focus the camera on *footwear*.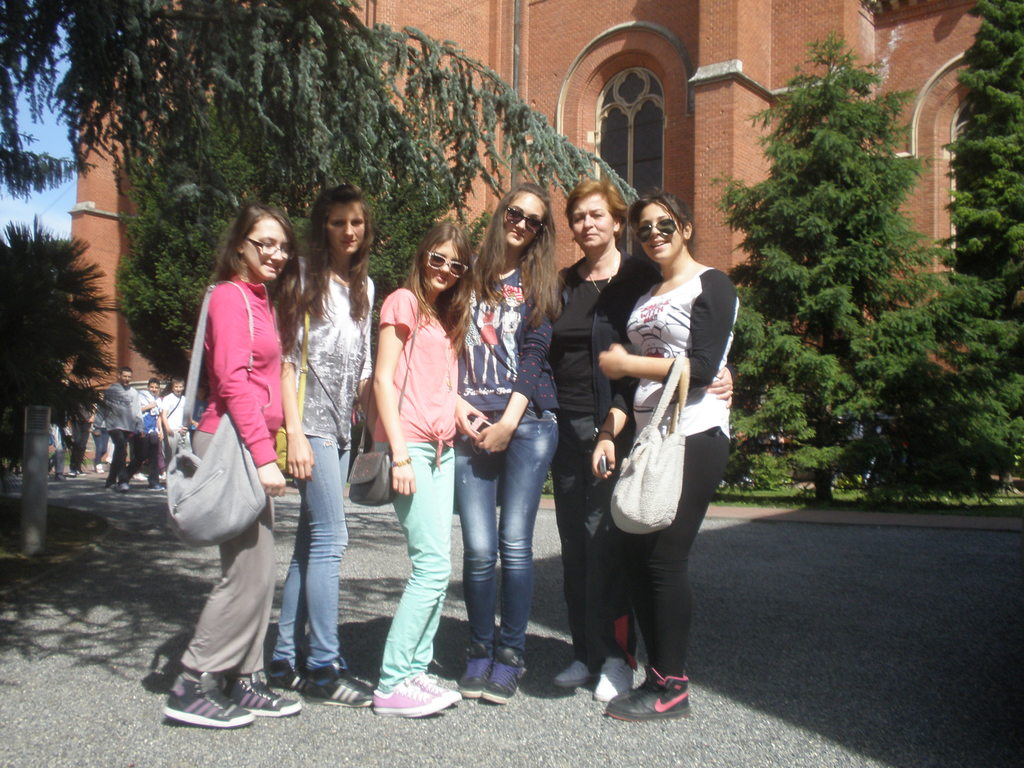
Focus region: {"left": 267, "top": 658, "right": 316, "bottom": 699}.
